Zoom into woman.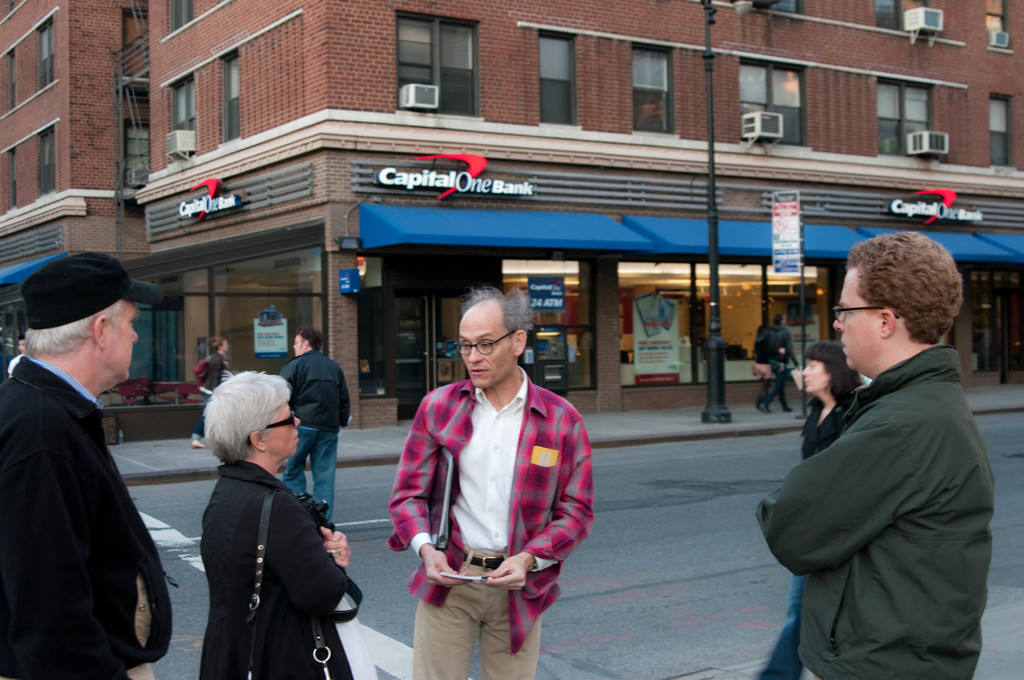
Zoom target: {"left": 189, "top": 337, "right": 231, "bottom": 450}.
